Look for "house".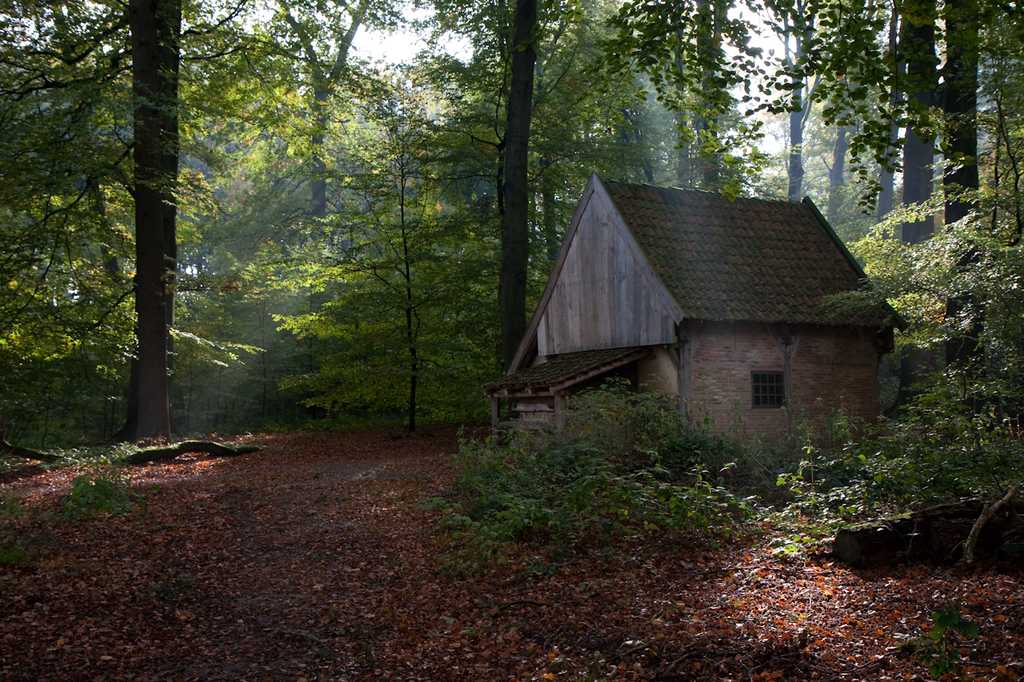
Found: pyautogui.locateOnScreen(485, 193, 896, 459).
